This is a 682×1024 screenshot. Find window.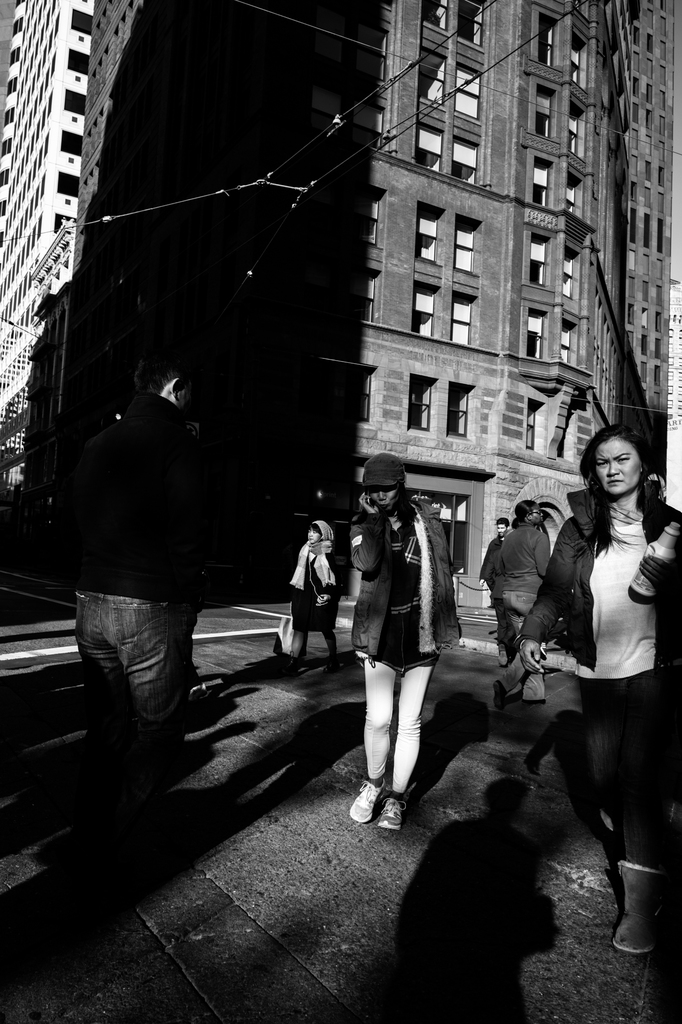
Bounding box: Rect(3, 75, 17, 97).
